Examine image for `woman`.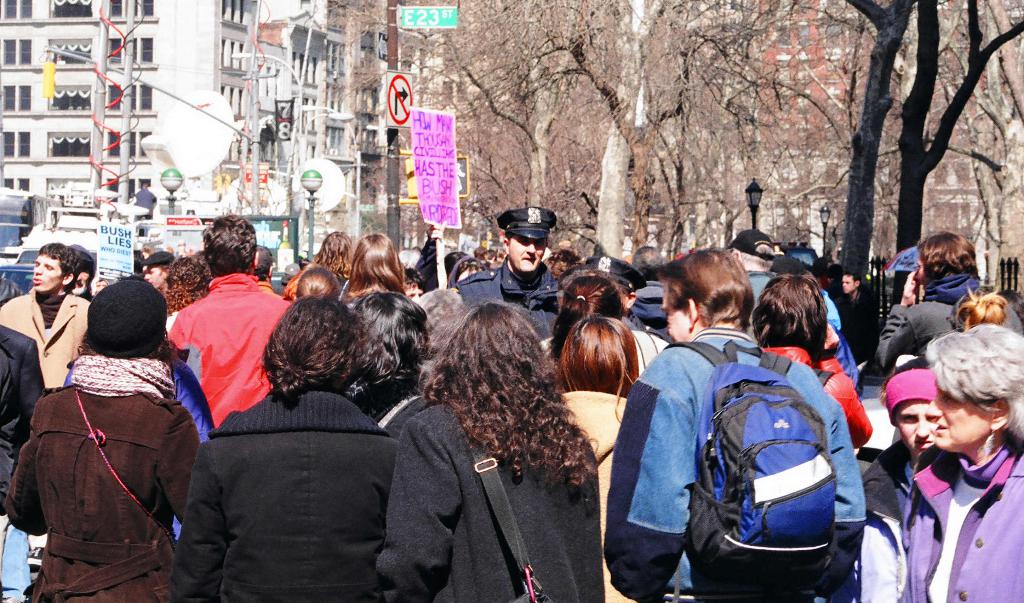
Examination result: pyautogui.locateOnScreen(750, 271, 876, 454).
